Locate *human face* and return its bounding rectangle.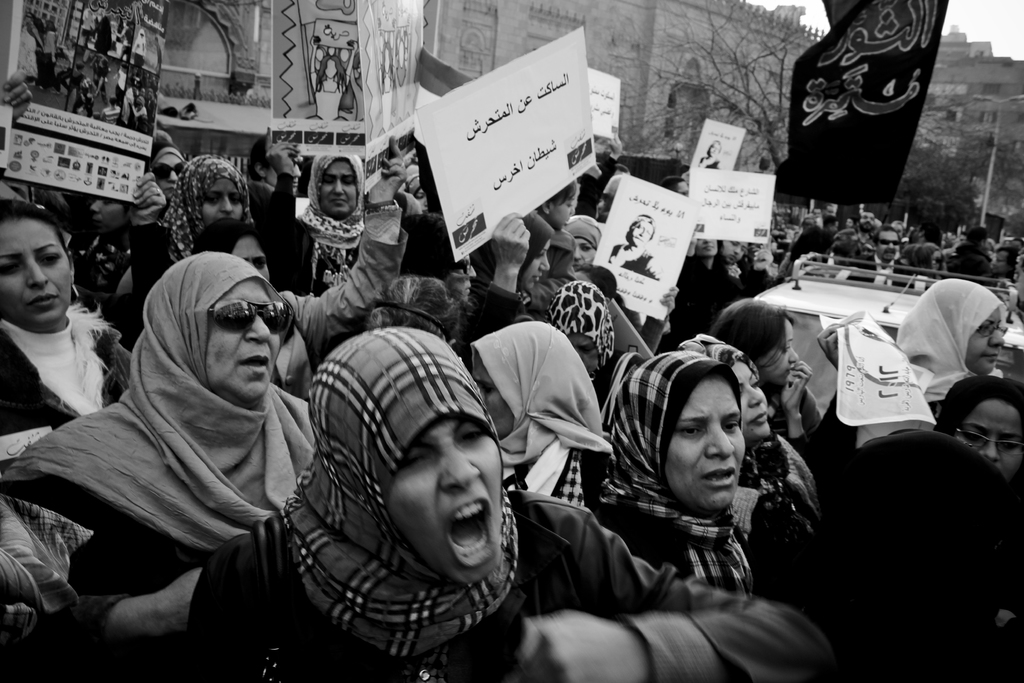
rect(954, 391, 1023, 475).
